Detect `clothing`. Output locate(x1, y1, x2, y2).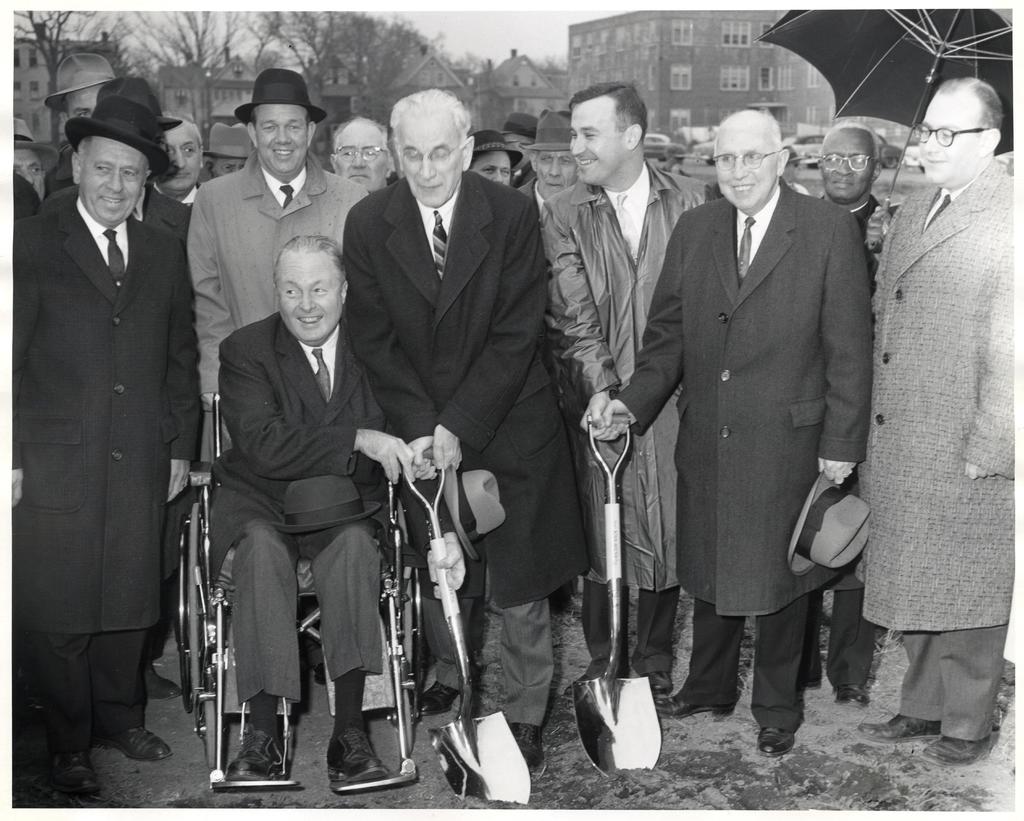
locate(595, 179, 877, 739).
